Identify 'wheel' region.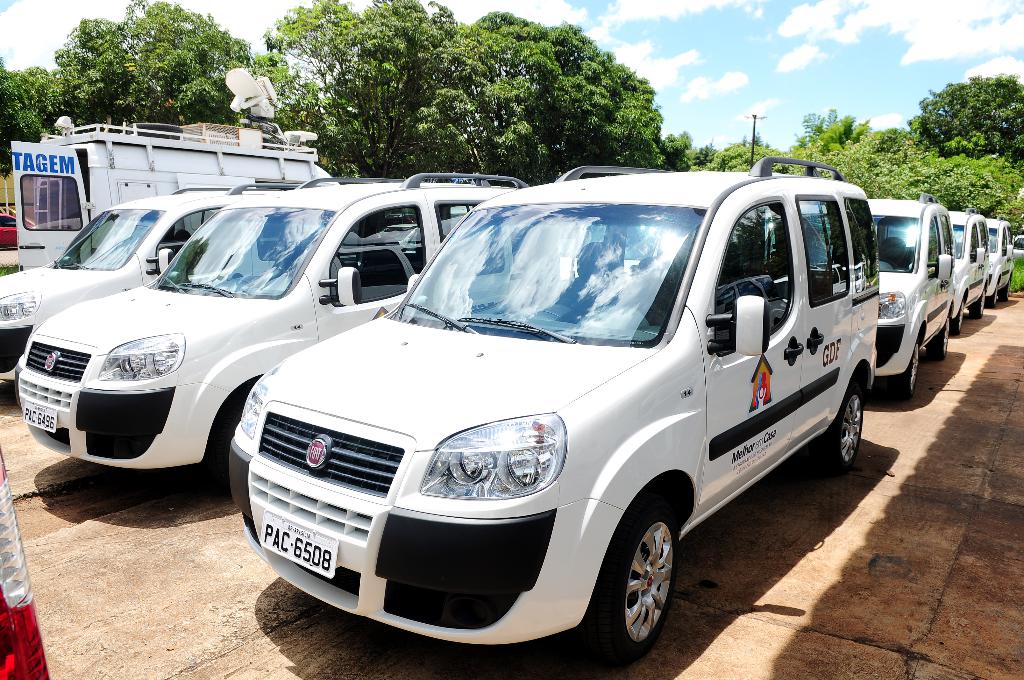
Region: 884 339 918 401.
